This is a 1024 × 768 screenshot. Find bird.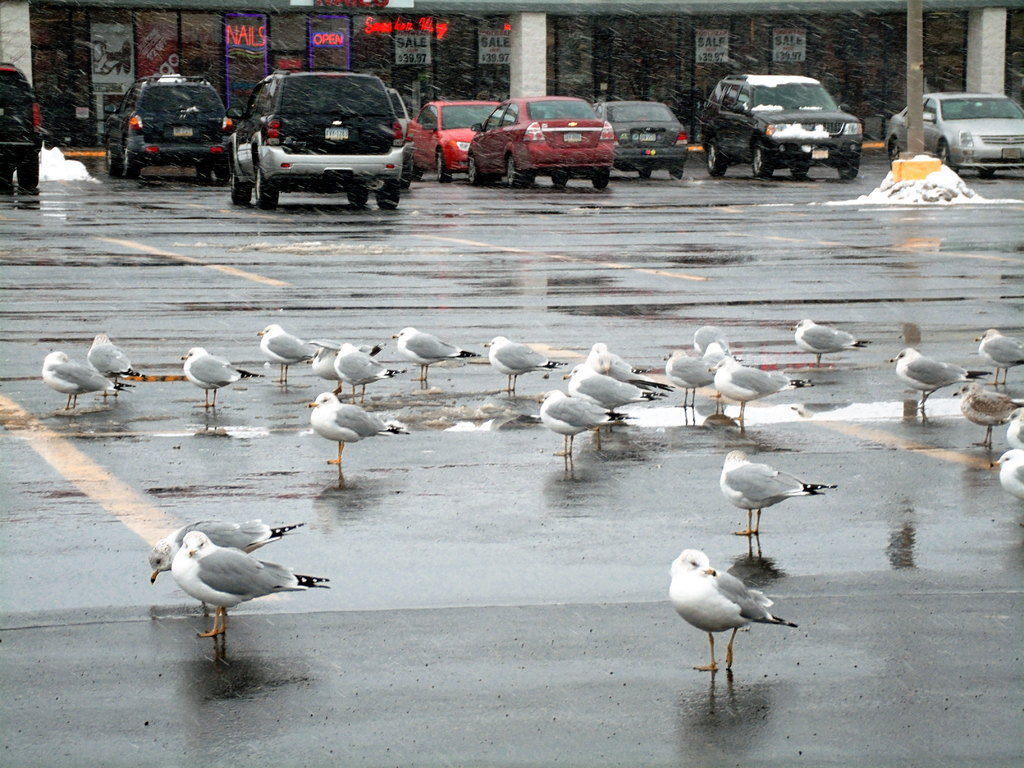
Bounding box: 87,333,143,390.
